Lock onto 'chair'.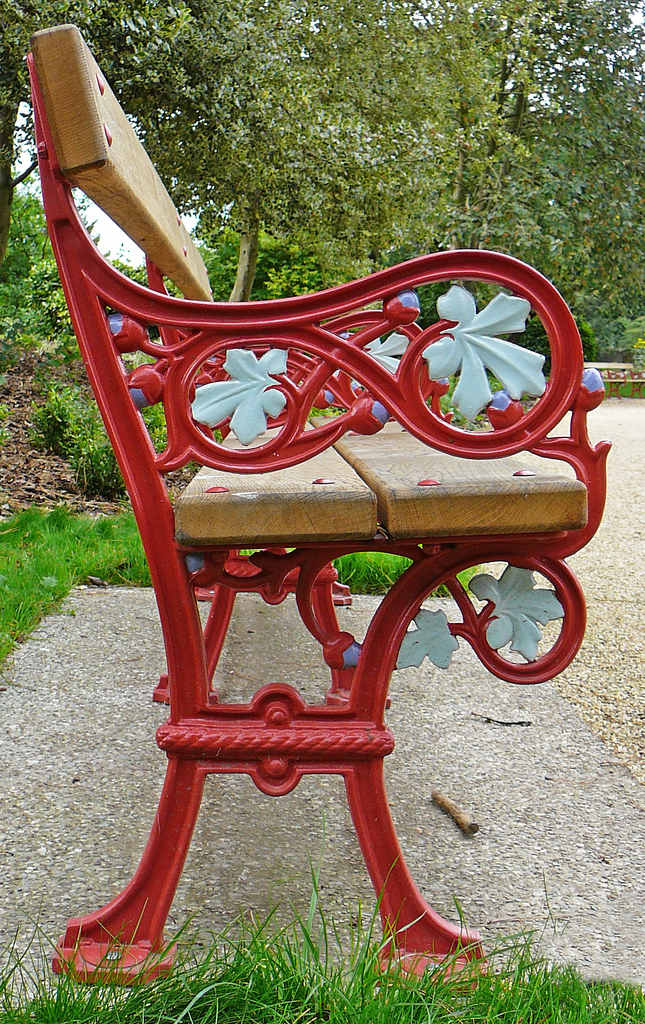
Locked: <bbox>42, 49, 593, 952</bbox>.
